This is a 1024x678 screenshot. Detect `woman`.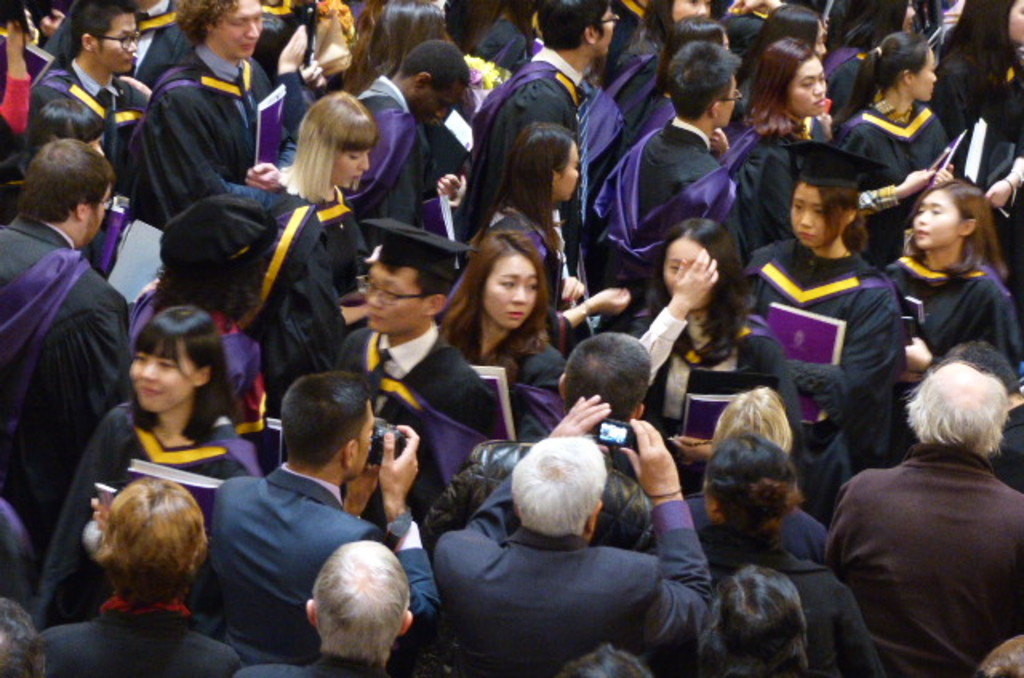
646,384,826,564.
